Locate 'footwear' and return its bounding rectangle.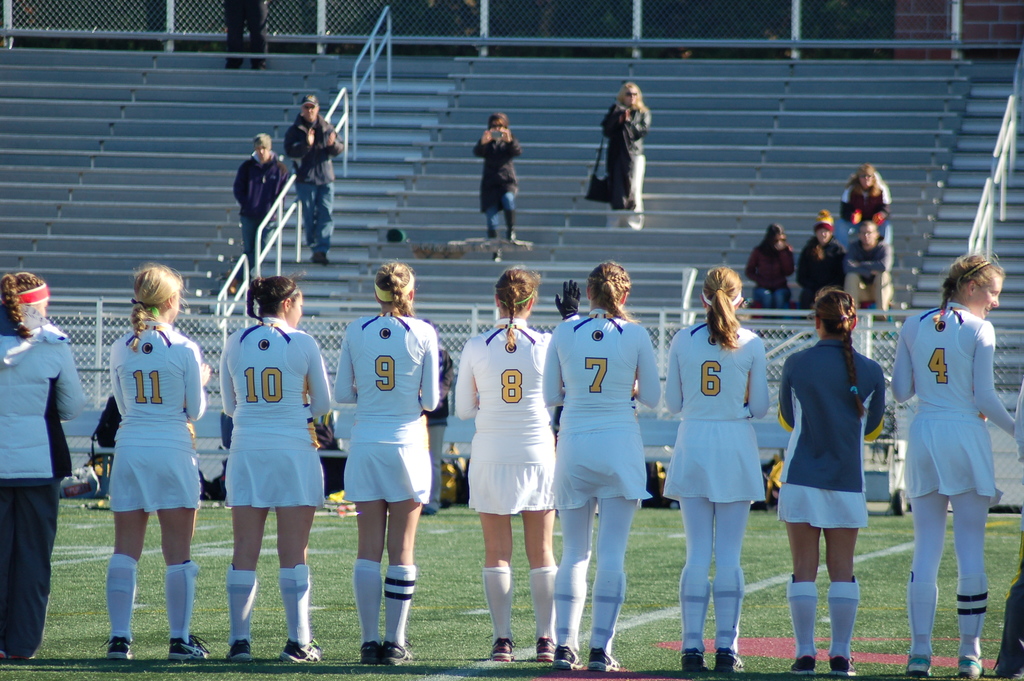
l=586, t=646, r=616, b=677.
